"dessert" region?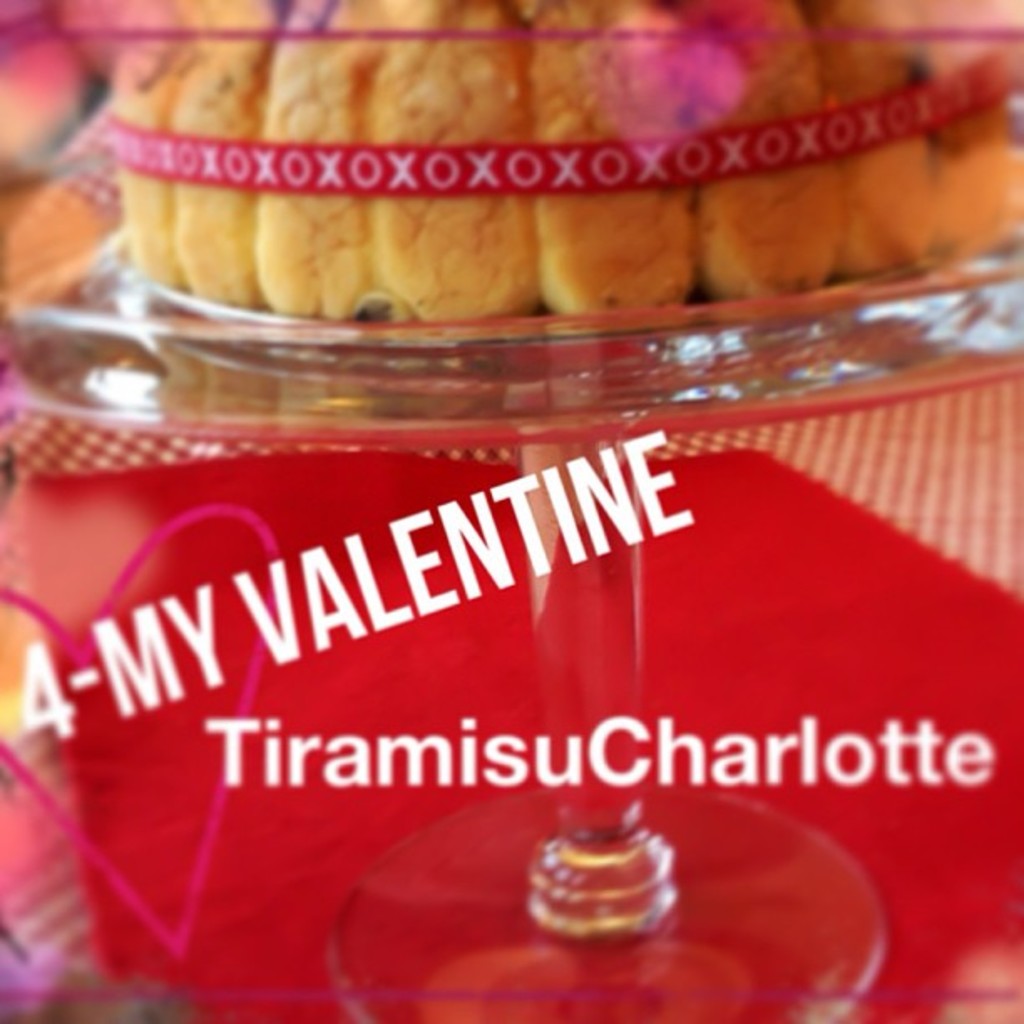
(70,22,937,326)
